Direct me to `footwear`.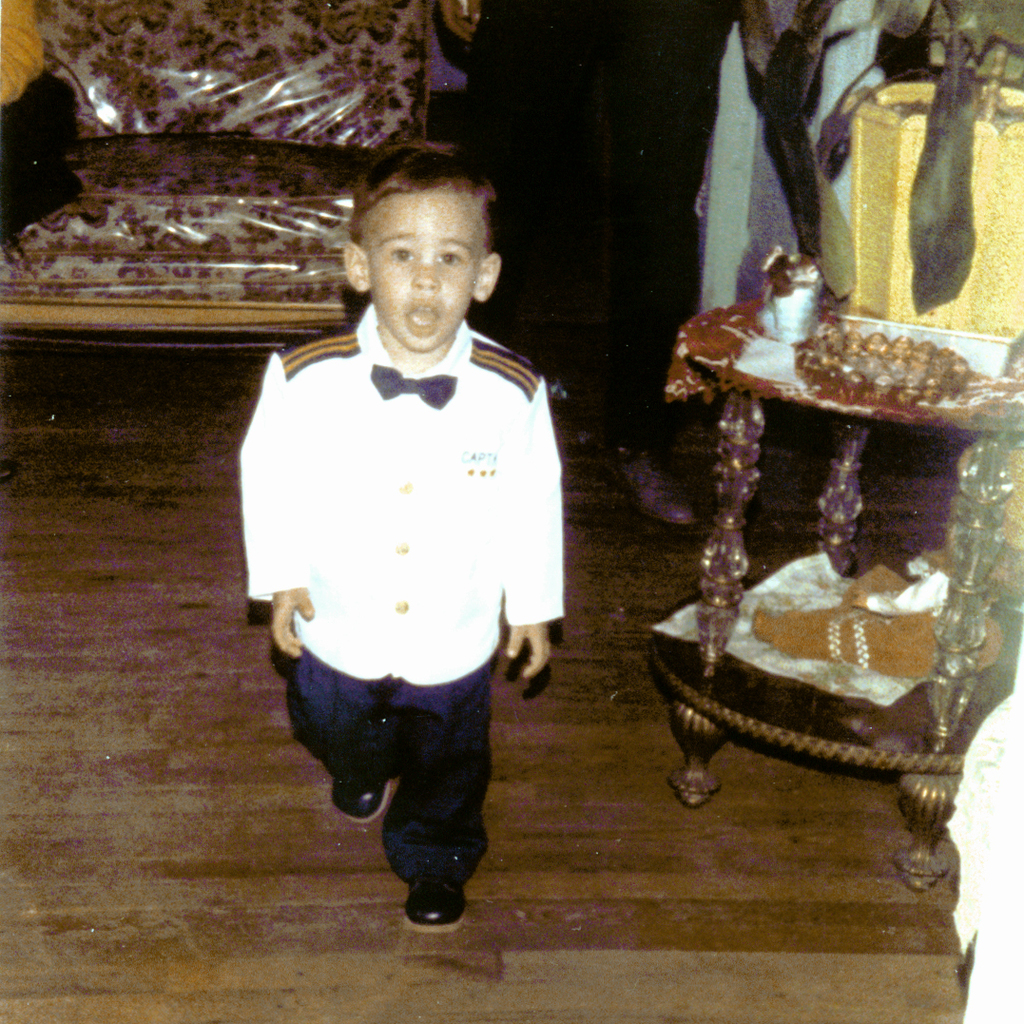
Direction: <bbox>407, 873, 465, 941</bbox>.
